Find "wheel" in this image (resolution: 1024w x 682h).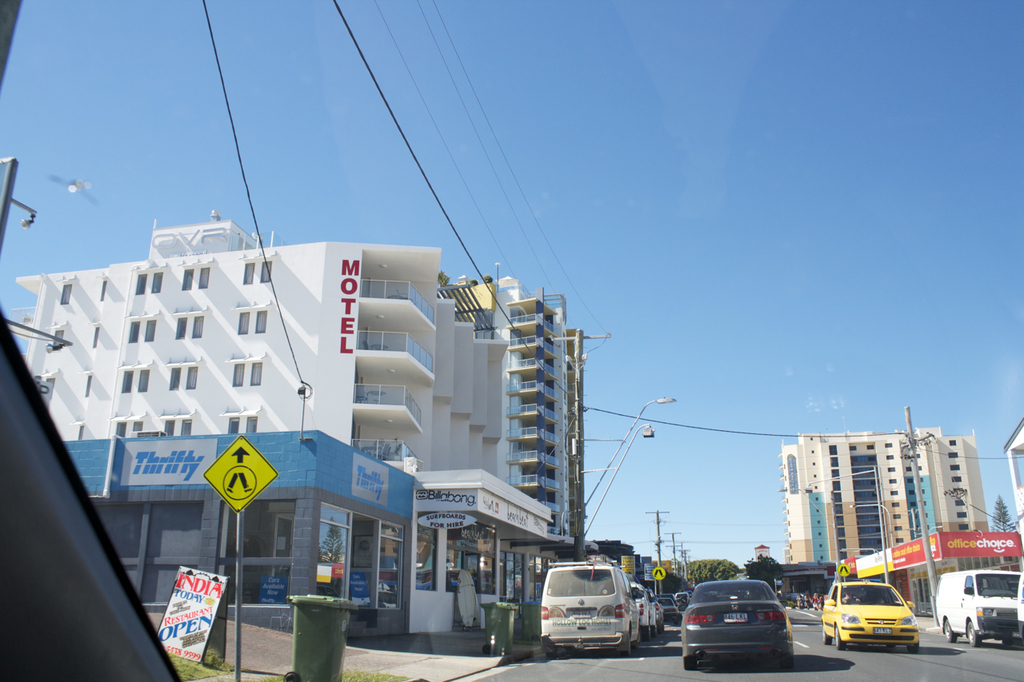
906, 644, 918, 652.
